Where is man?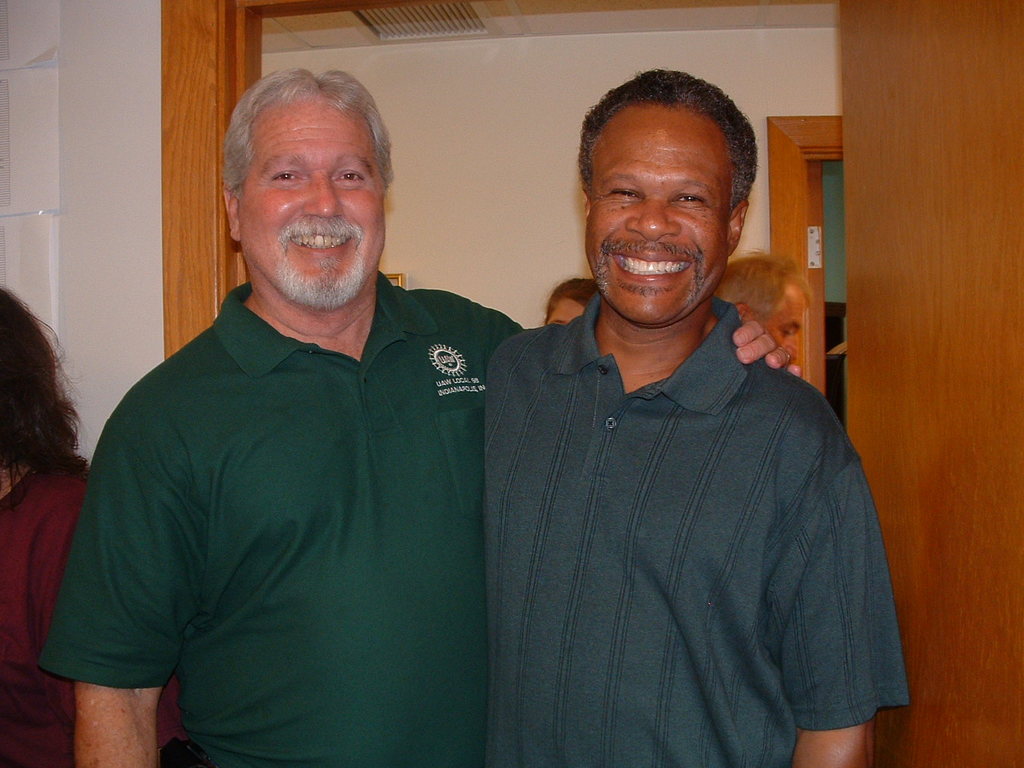
box(706, 246, 814, 369).
